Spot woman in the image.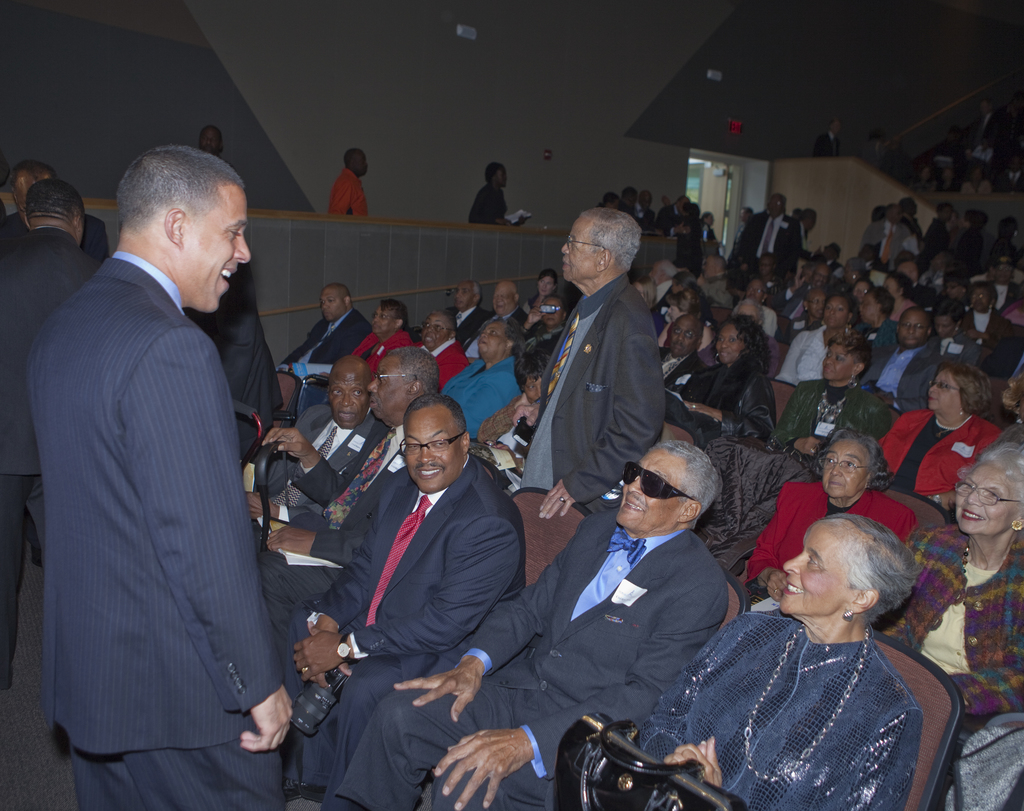
woman found at 520/268/562/310.
